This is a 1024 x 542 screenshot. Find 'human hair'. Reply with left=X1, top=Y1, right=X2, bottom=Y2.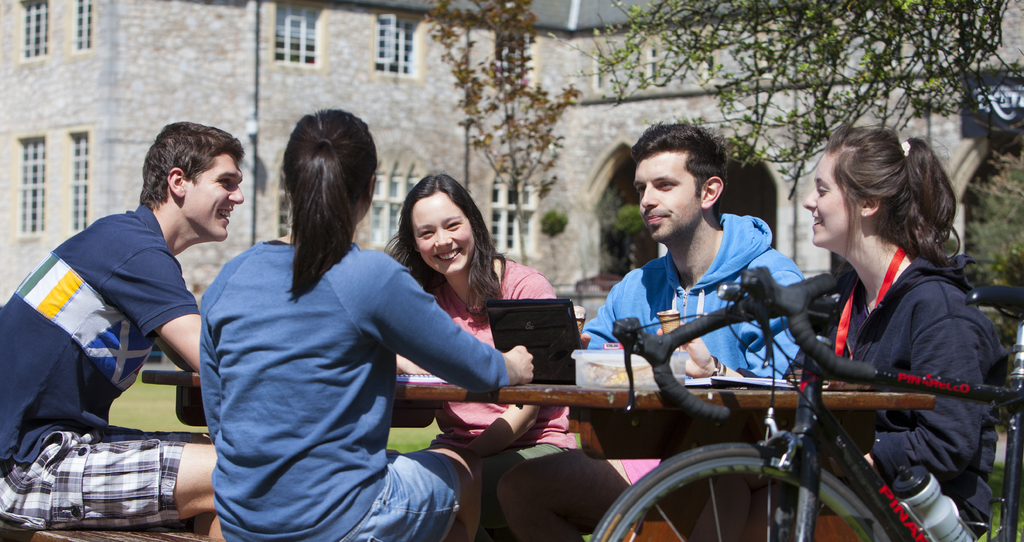
left=630, top=116, right=728, bottom=223.
